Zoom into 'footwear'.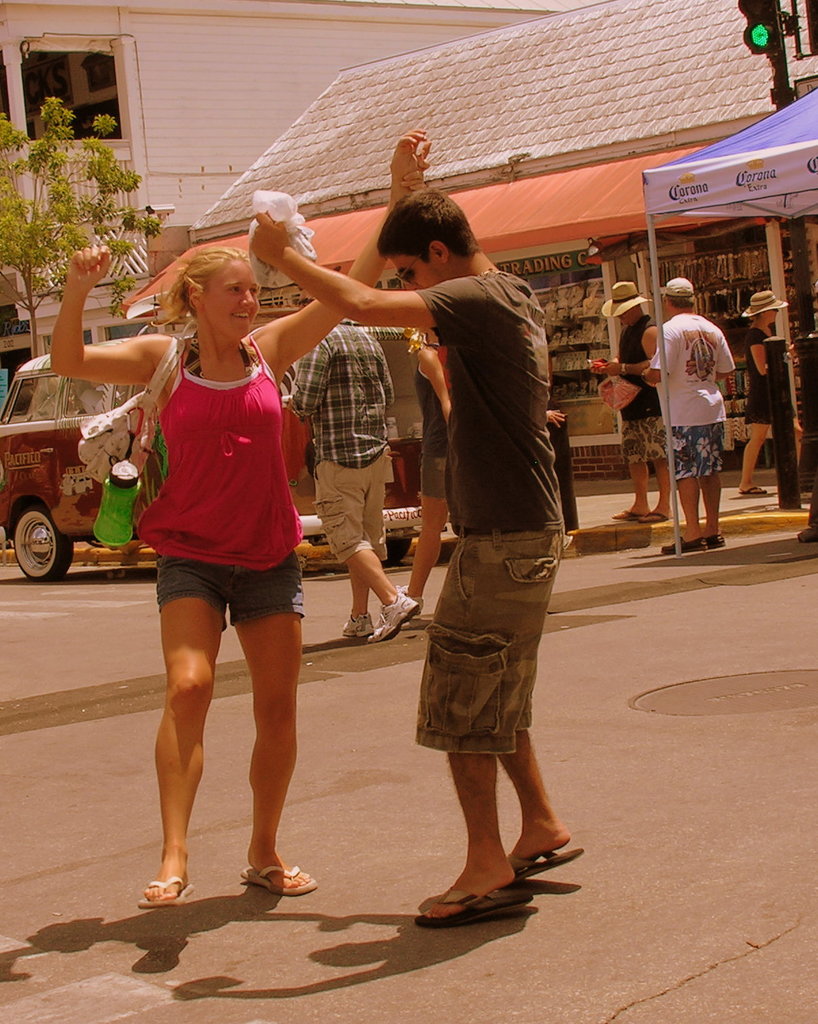
Zoom target: 414 888 539 924.
